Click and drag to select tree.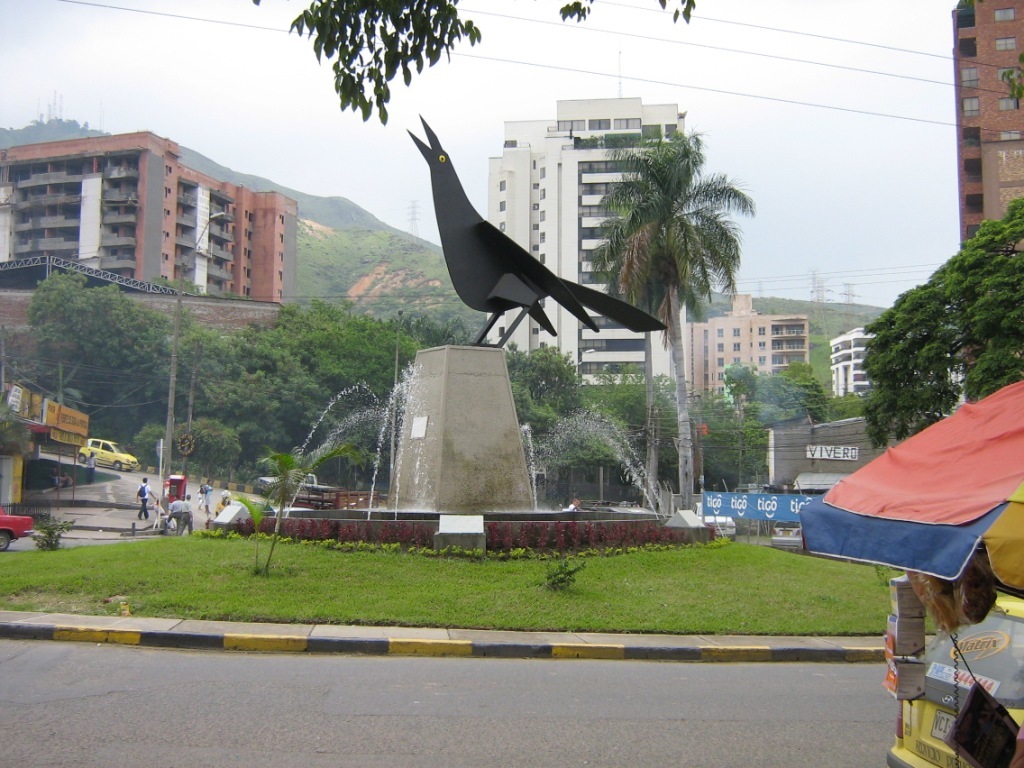
Selection: (left=166, top=317, right=248, bottom=457).
